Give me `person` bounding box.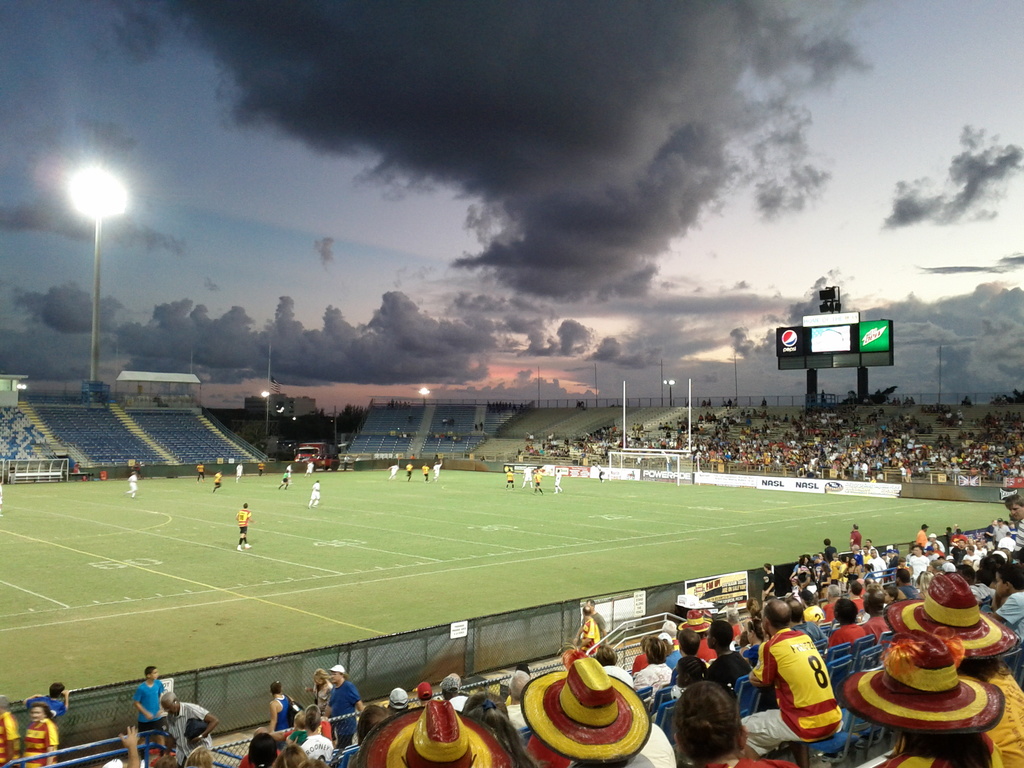
bbox(534, 468, 544, 490).
